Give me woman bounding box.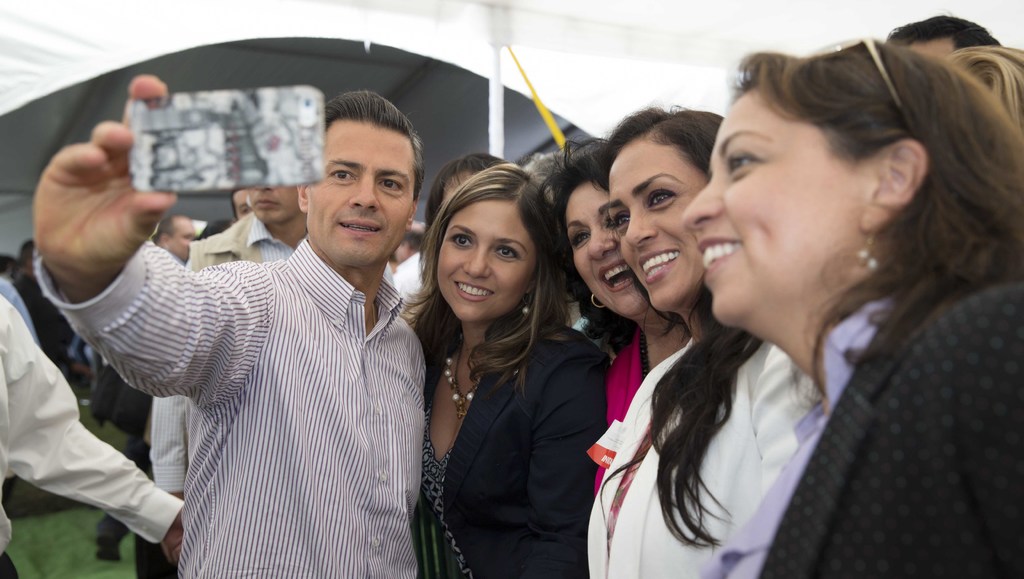
[x1=403, y1=139, x2=607, y2=578].
